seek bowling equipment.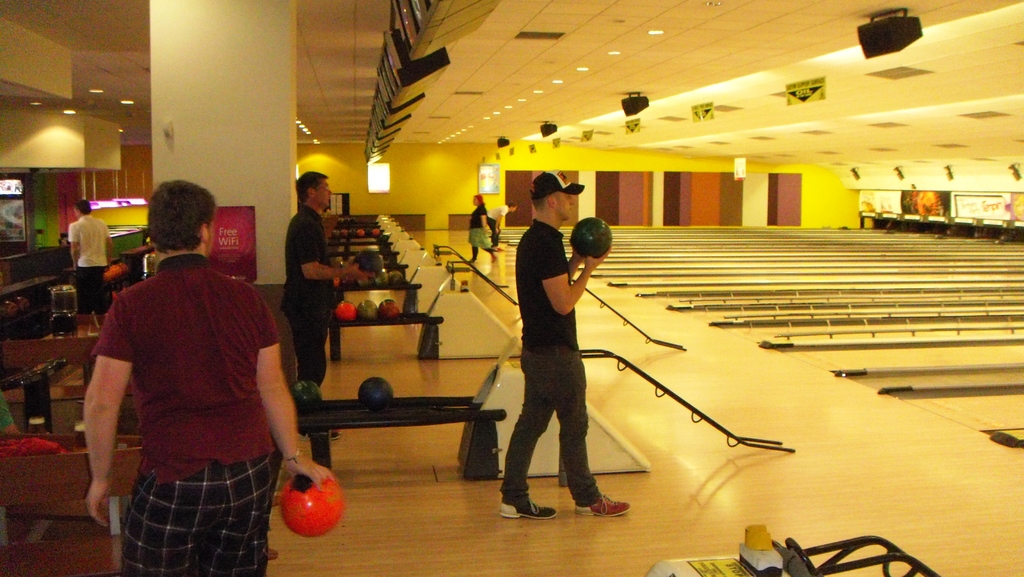
[x1=296, y1=363, x2=657, y2=479].
